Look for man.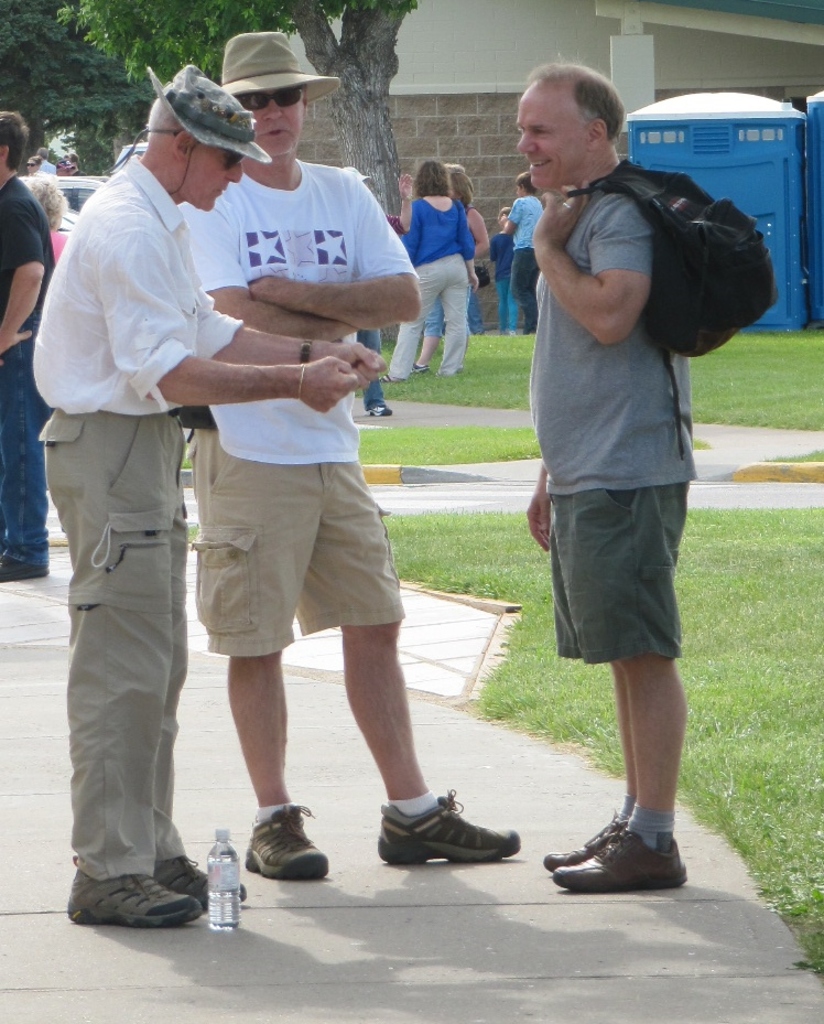
Found: x1=516 y1=61 x2=698 y2=888.
